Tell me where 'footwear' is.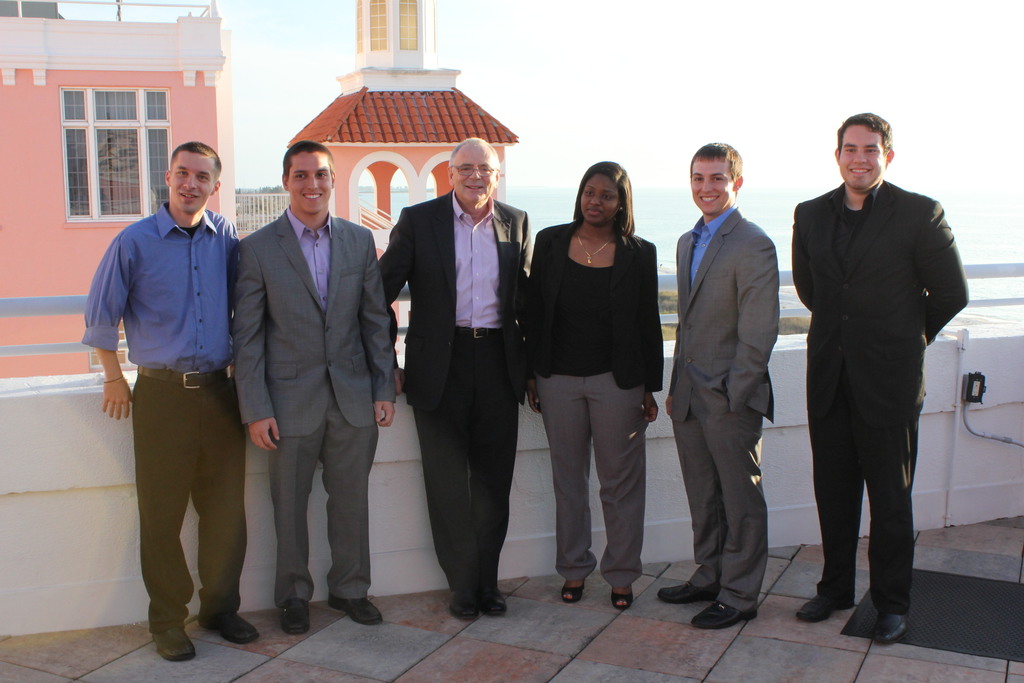
'footwear' is at <region>145, 618, 198, 663</region>.
